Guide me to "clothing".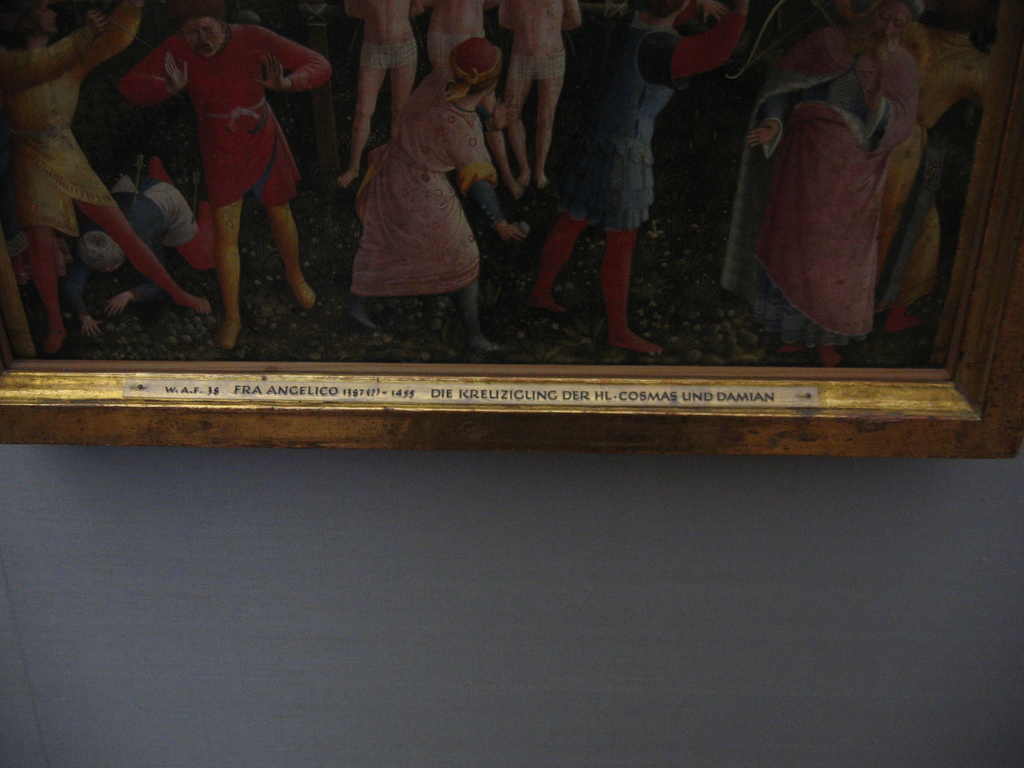
Guidance: 420, 0, 480, 81.
